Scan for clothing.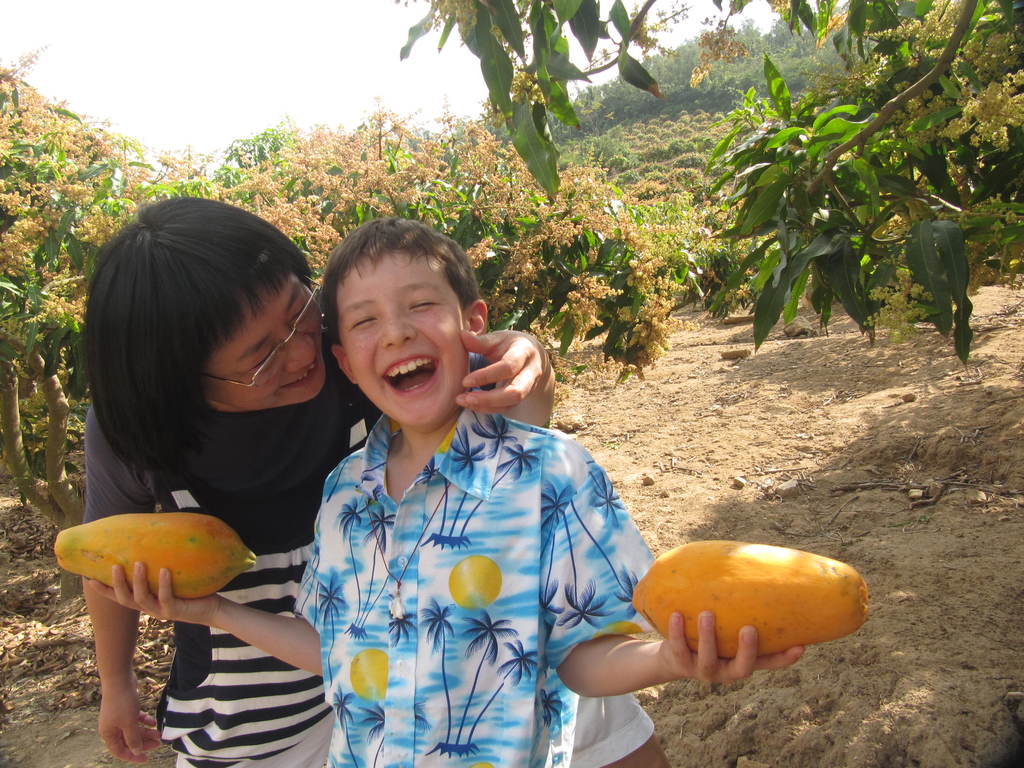
Scan result: l=82, t=329, r=656, b=767.
